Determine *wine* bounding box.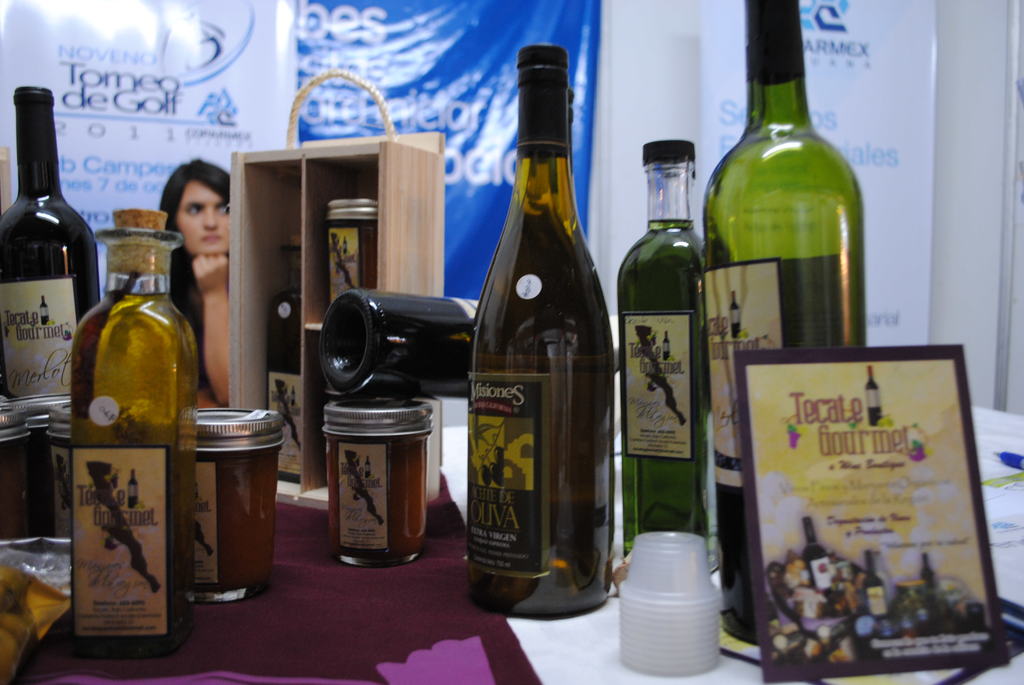
Determined: locate(804, 517, 831, 599).
